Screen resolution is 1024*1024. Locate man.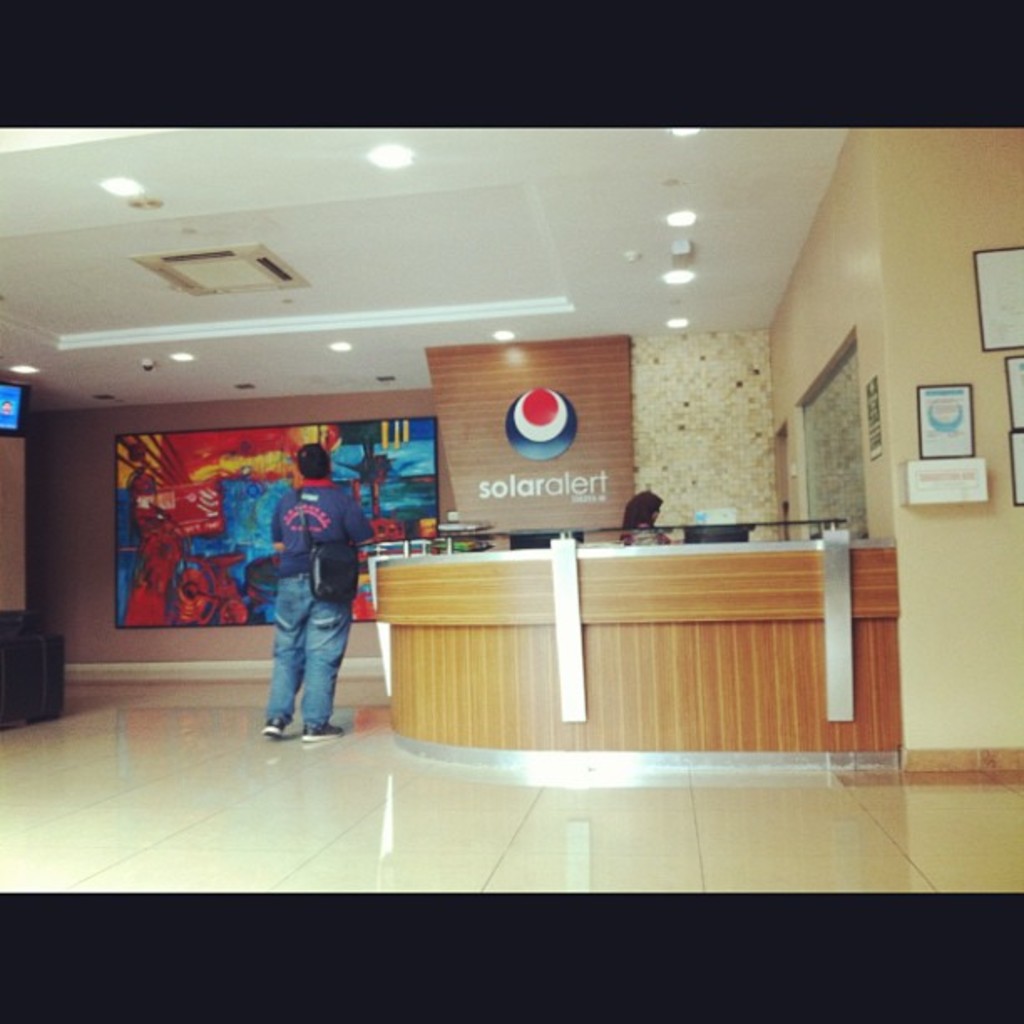
box(276, 447, 376, 741).
